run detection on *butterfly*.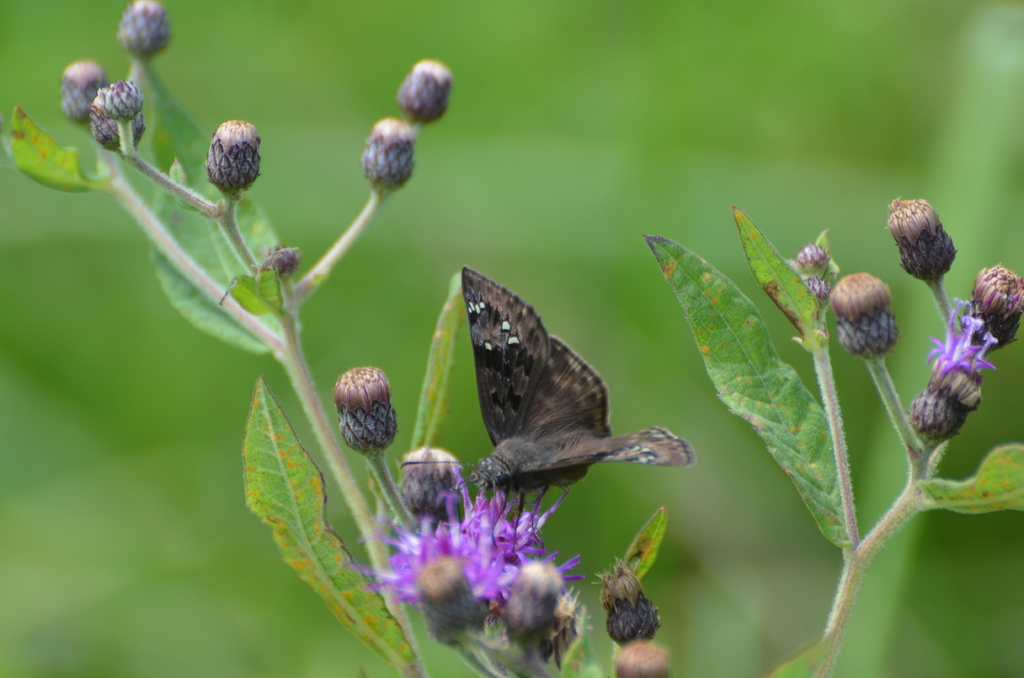
Result: bbox(396, 271, 693, 556).
